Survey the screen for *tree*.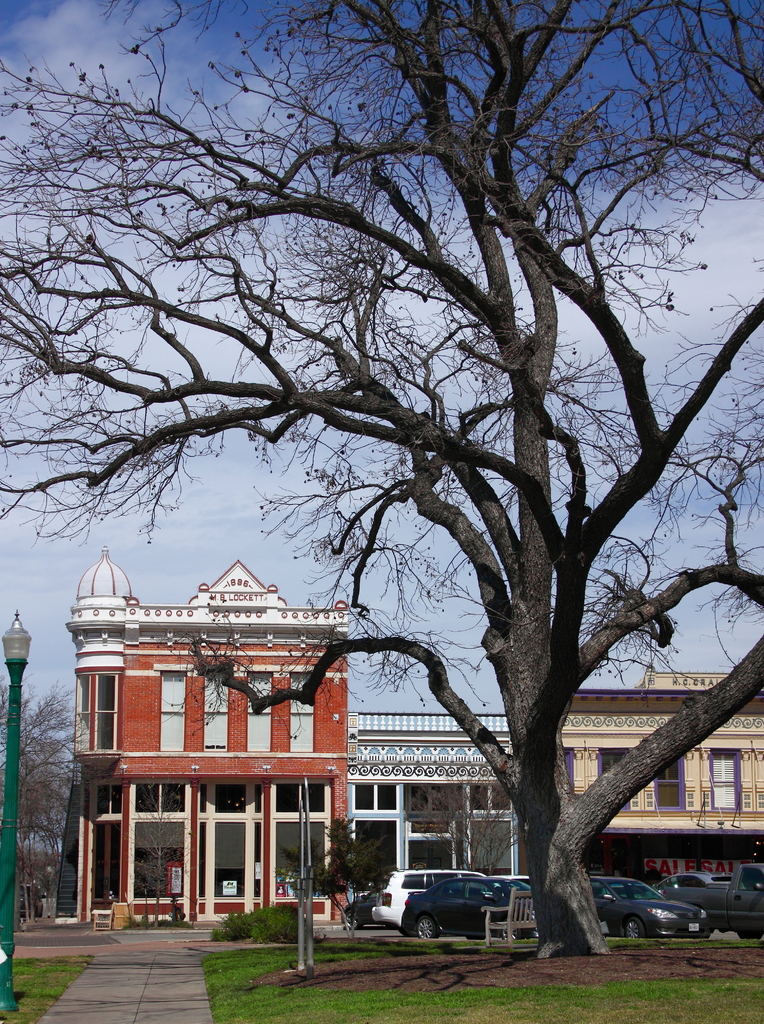
Survey found: box(275, 812, 402, 938).
